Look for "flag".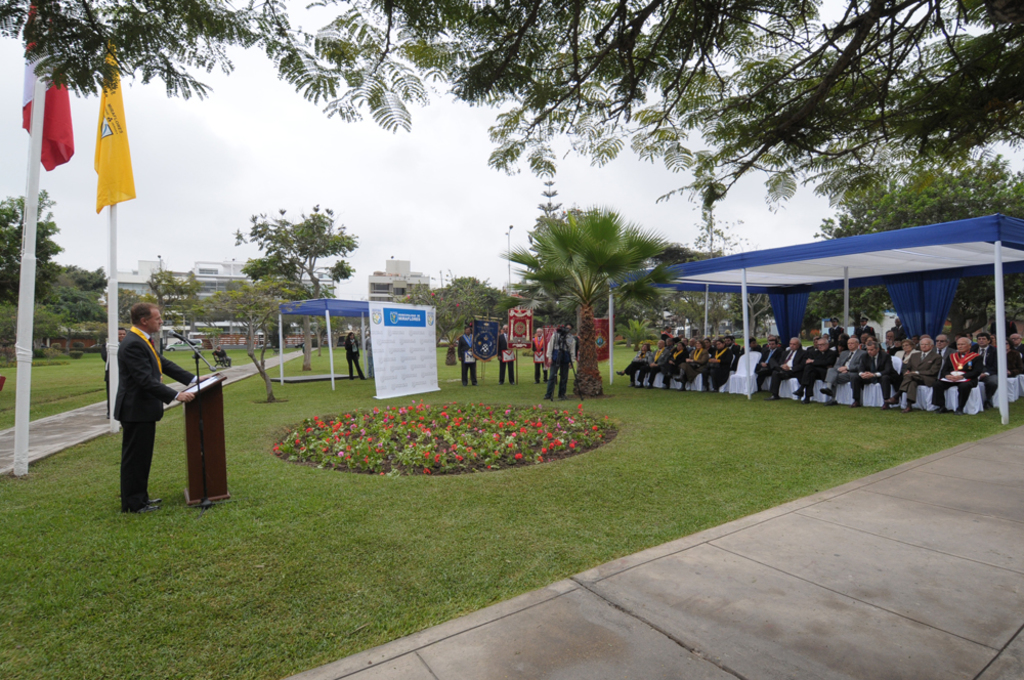
Found: bbox=[16, 0, 76, 183].
